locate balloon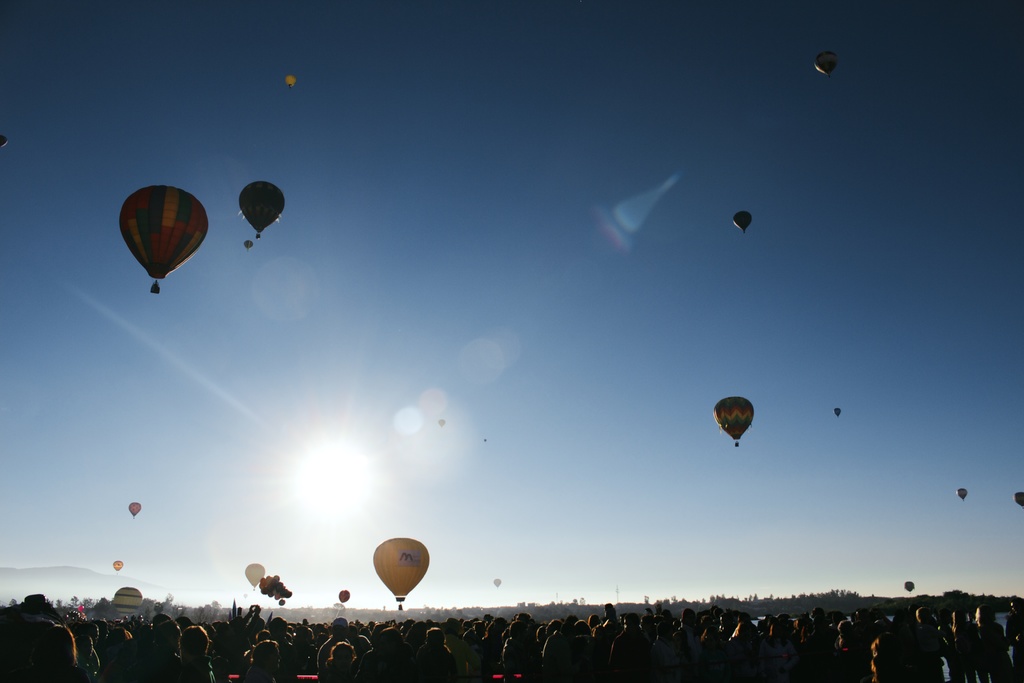
814,53,834,76
